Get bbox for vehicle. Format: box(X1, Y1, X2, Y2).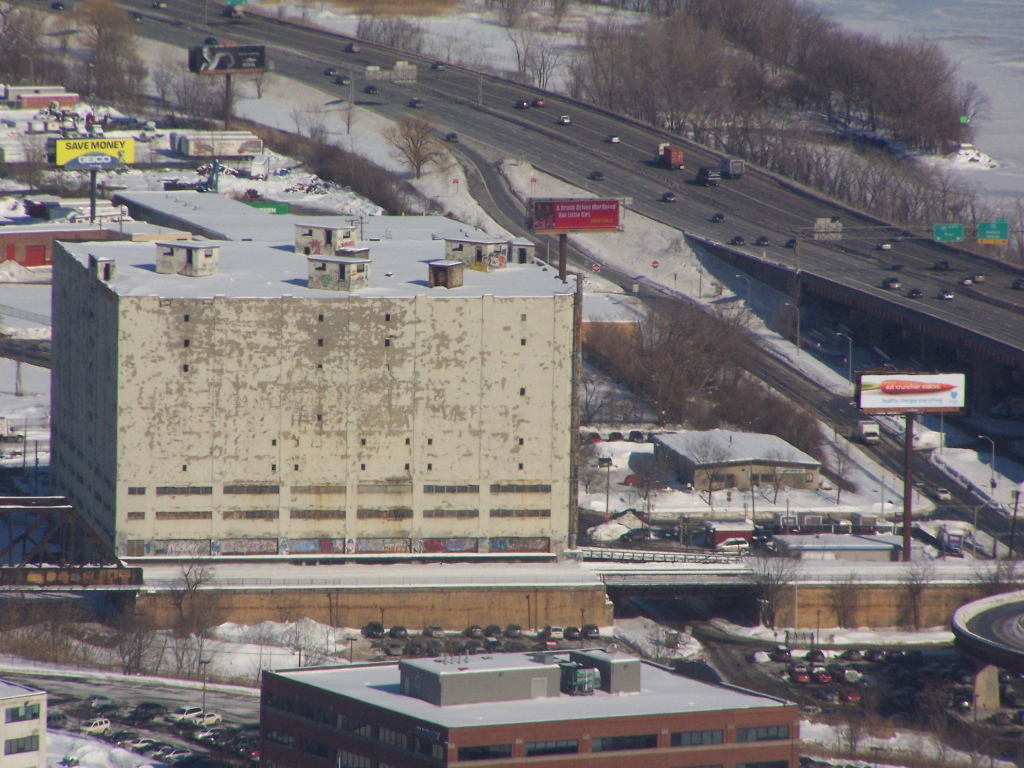
box(388, 625, 410, 643).
